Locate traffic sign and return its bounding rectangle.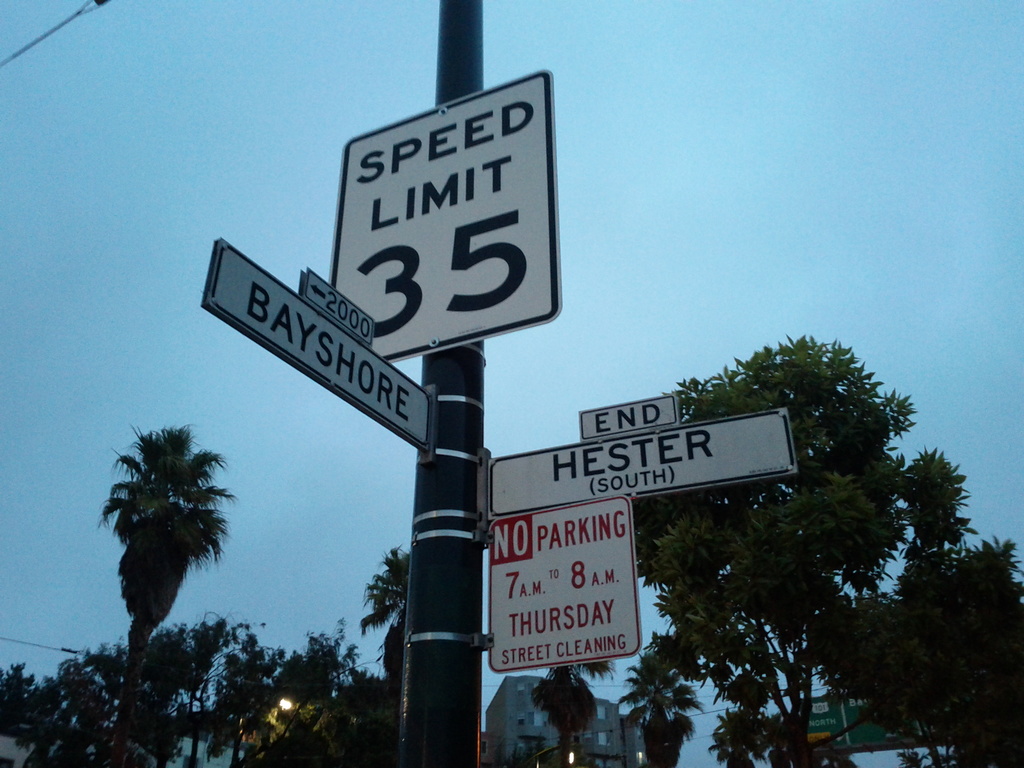
(806,691,935,755).
